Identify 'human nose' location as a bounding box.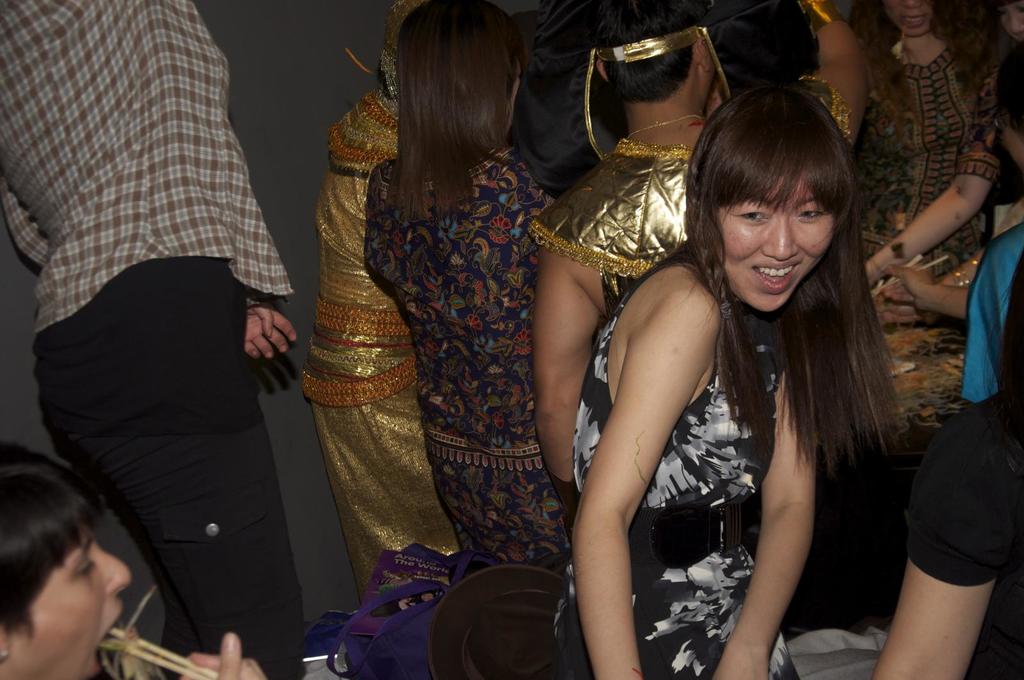
<bbox>902, 0, 924, 12</bbox>.
